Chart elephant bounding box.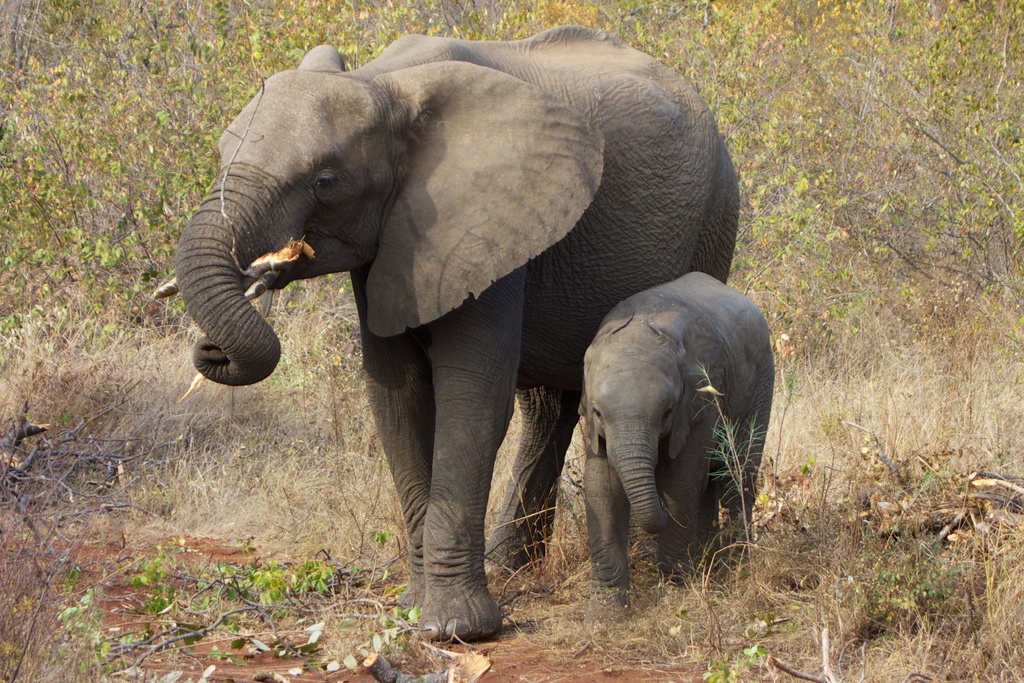
Charted: 579/263/780/627.
